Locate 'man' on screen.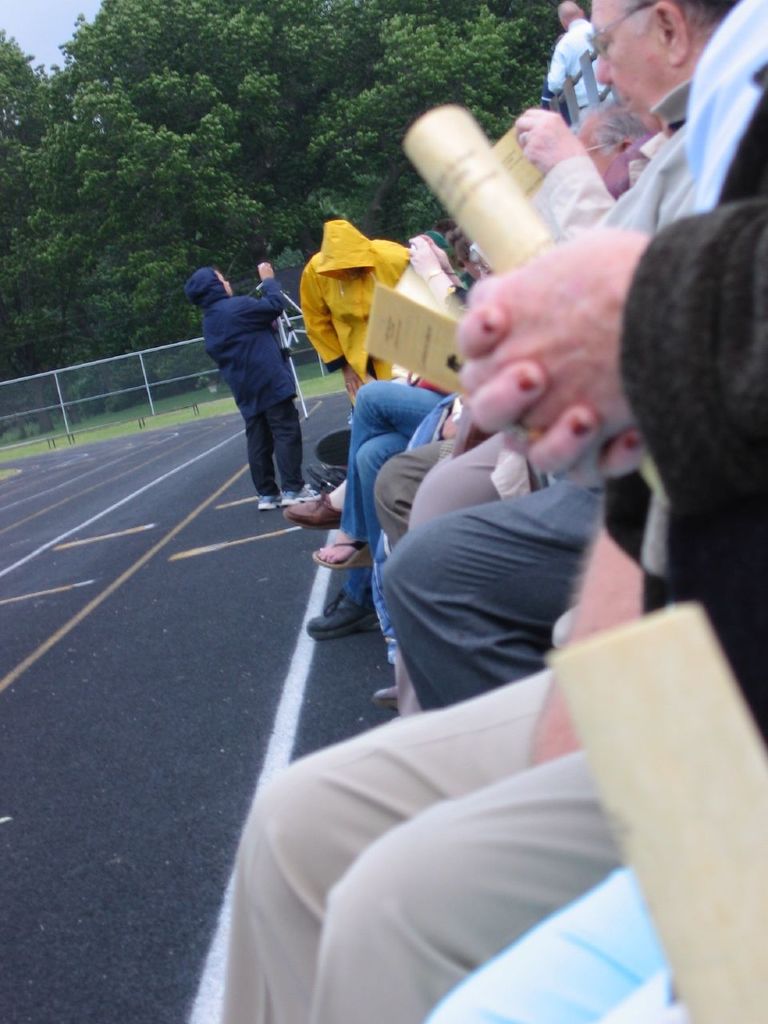
On screen at select_region(374, 0, 742, 711).
